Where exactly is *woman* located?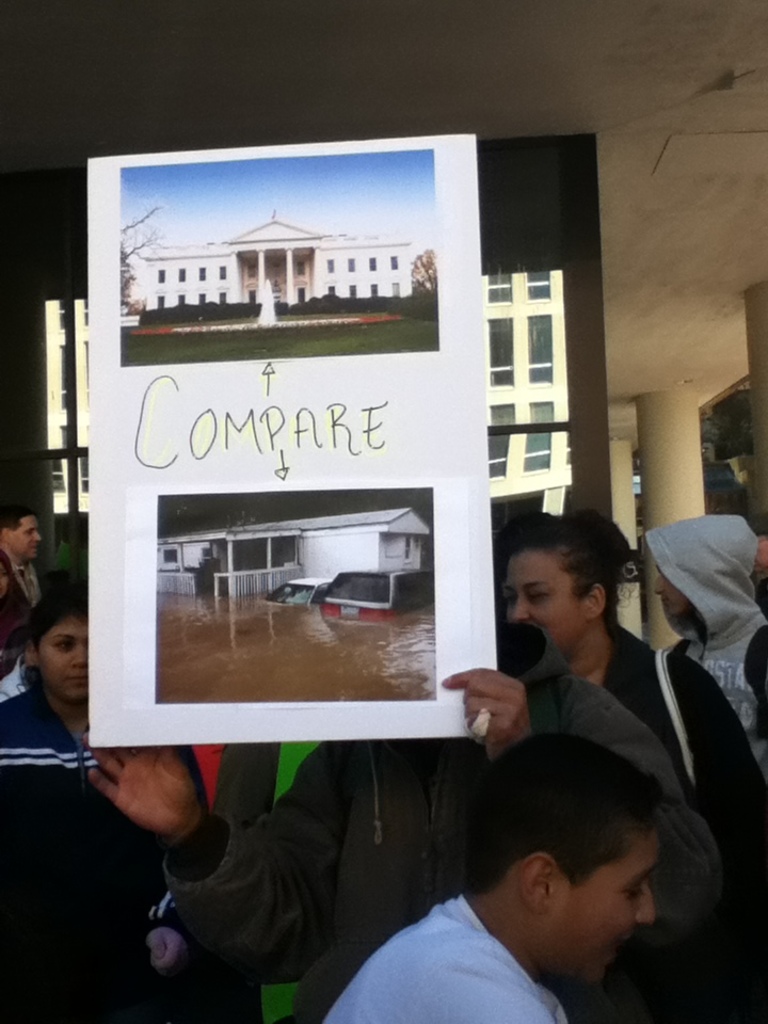
Its bounding box is 498, 510, 767, 917.
